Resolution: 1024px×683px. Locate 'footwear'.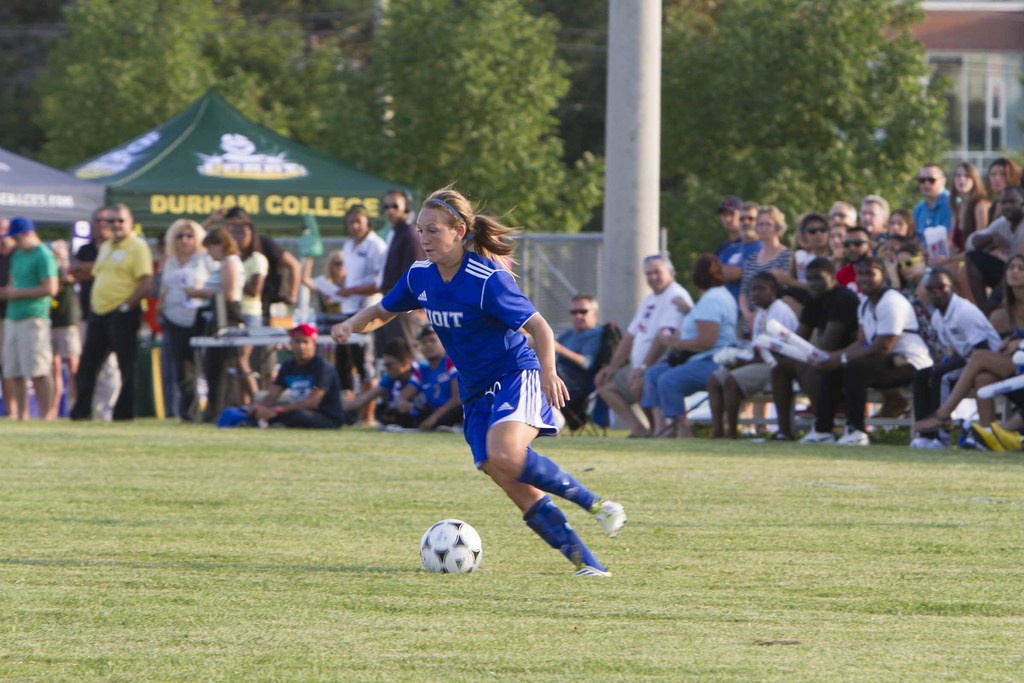
bbox=(773, 425, 793, 438).
